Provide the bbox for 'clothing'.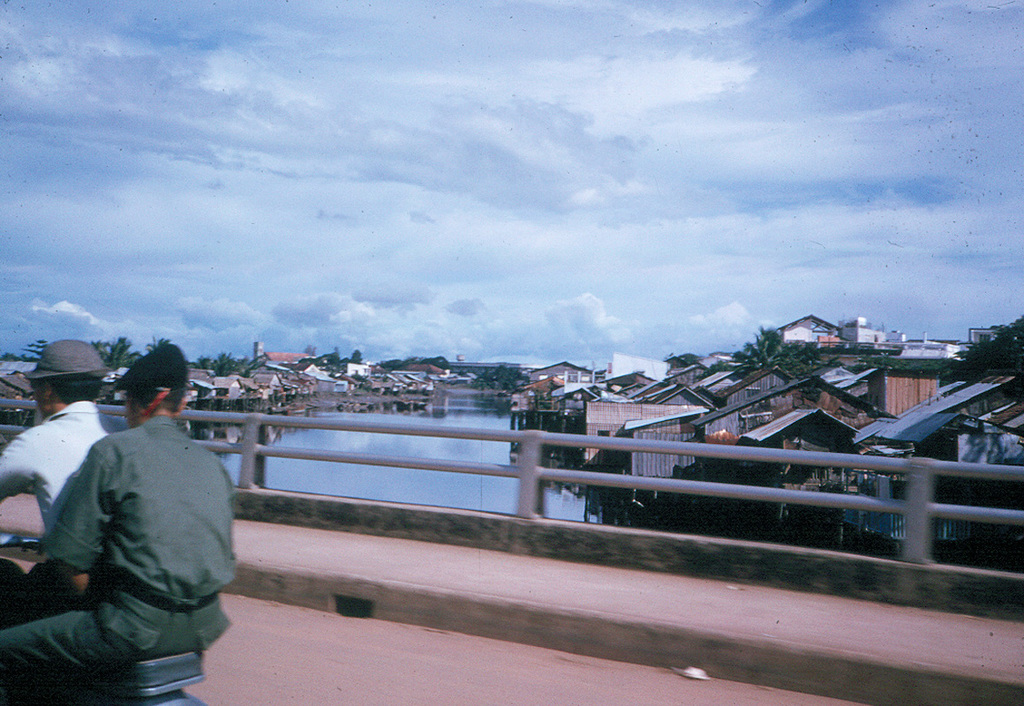
l=0, t=397, r=138, b=633.
